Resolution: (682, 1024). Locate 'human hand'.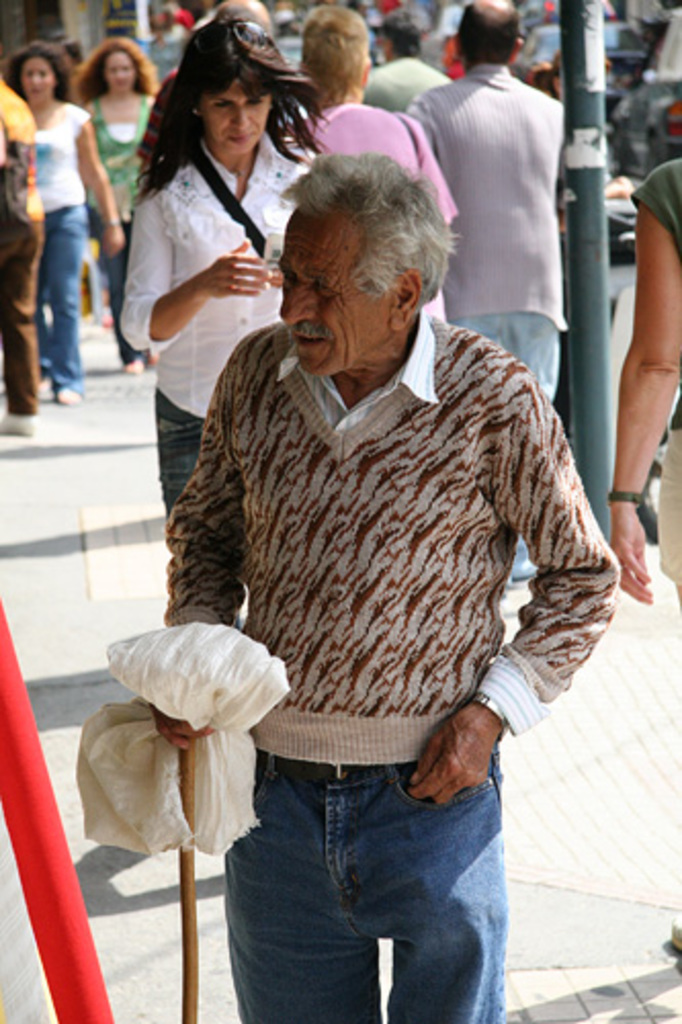
rect(150, 702, 217, 758).
